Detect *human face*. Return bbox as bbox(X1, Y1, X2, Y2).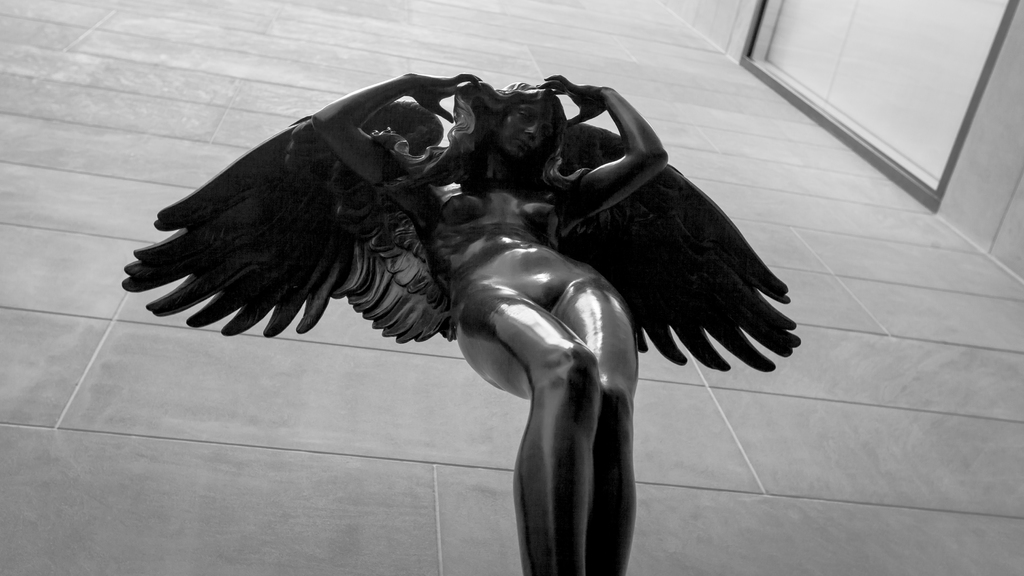
bbox(502, 100, 557, 167).
